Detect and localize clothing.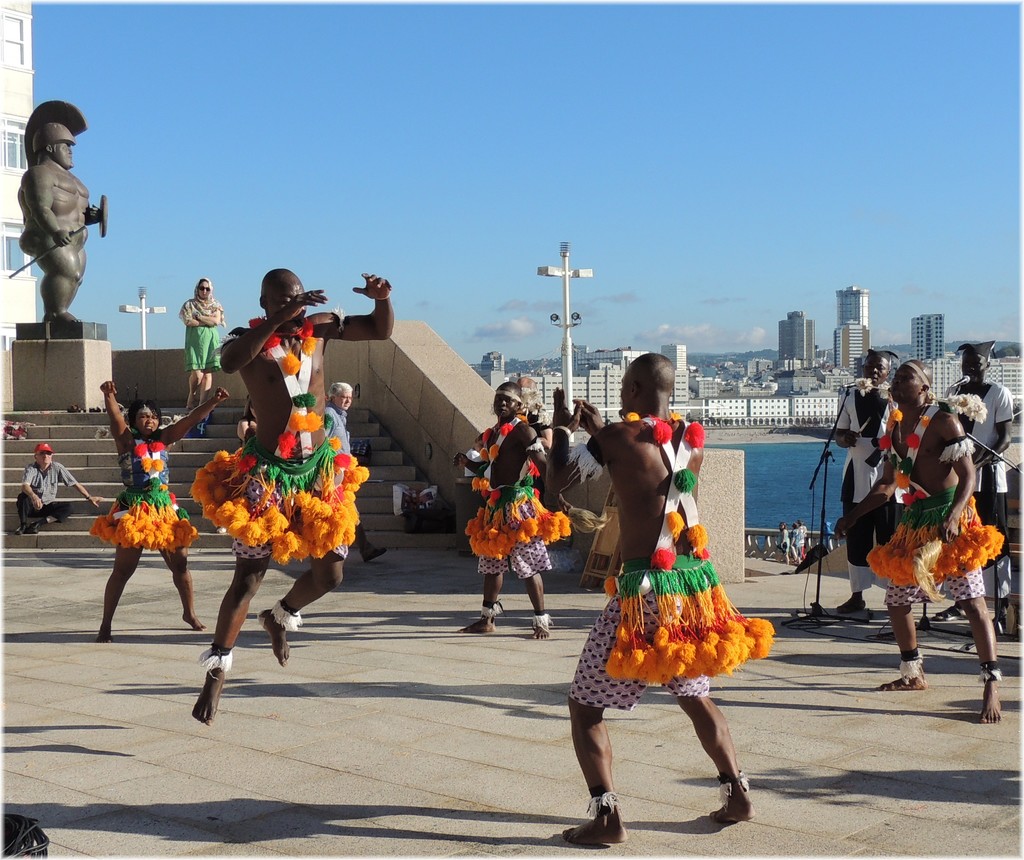
Localized at left=568, top=411, right=768, bottom=710.
